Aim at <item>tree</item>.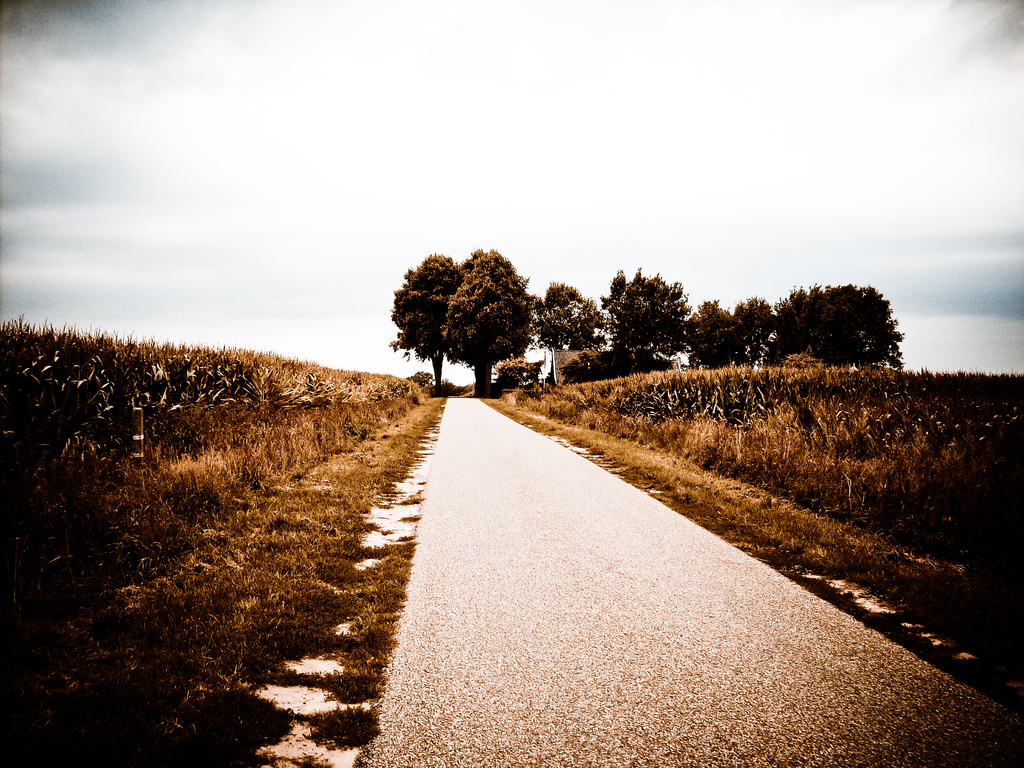
Aimed at l=535, t=282, r=608, b=352.
